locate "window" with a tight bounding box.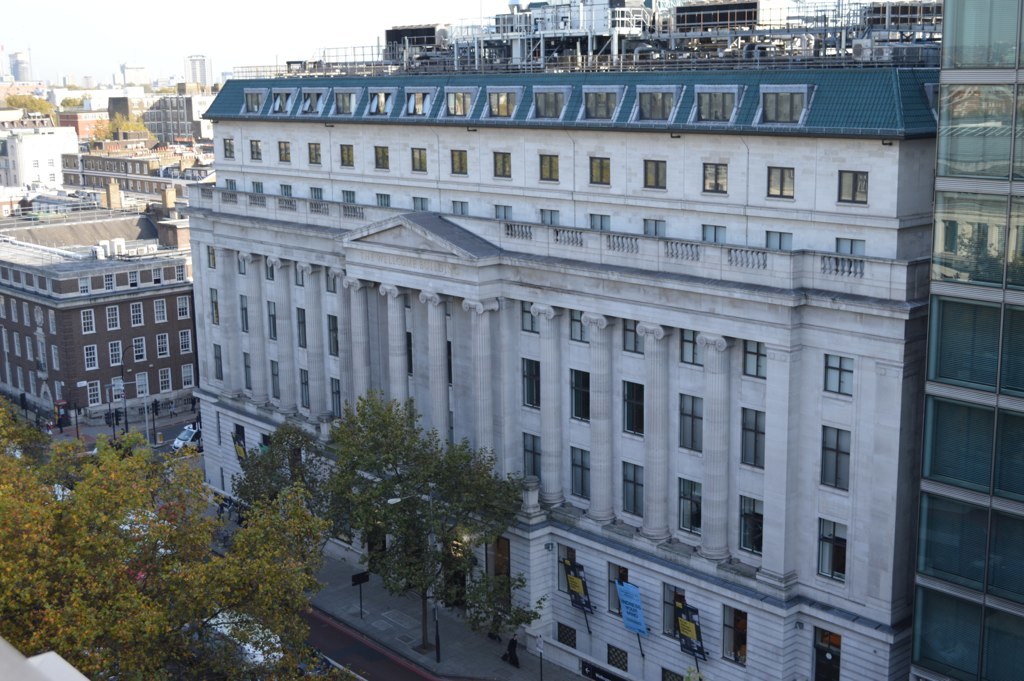
region(758, 234, 796, 263).
